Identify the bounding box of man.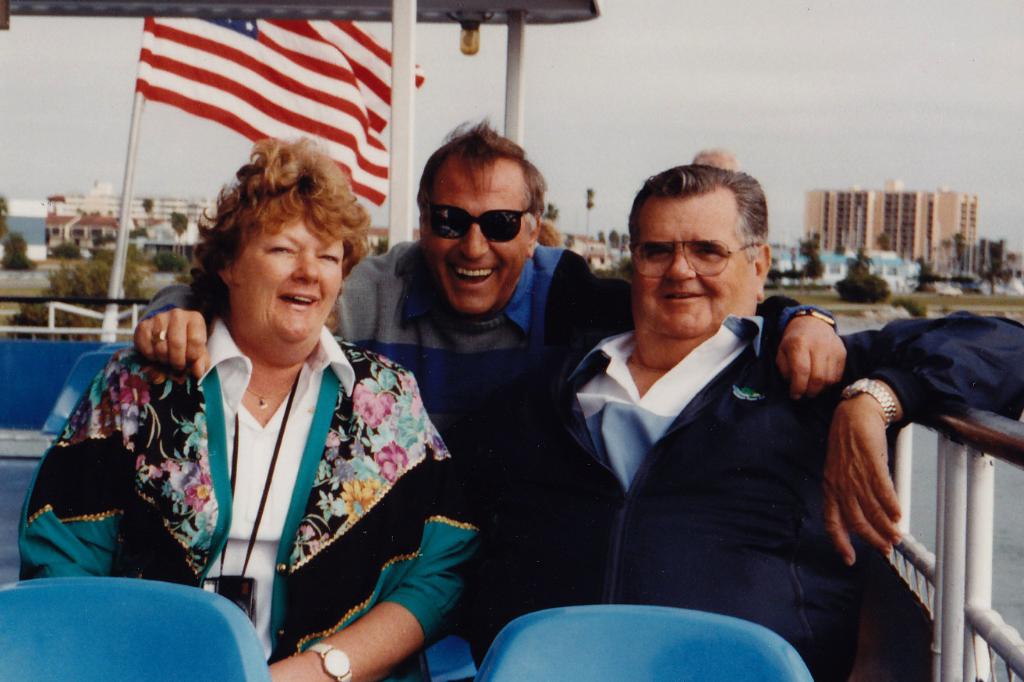
box(130, 112, 845, 465).
